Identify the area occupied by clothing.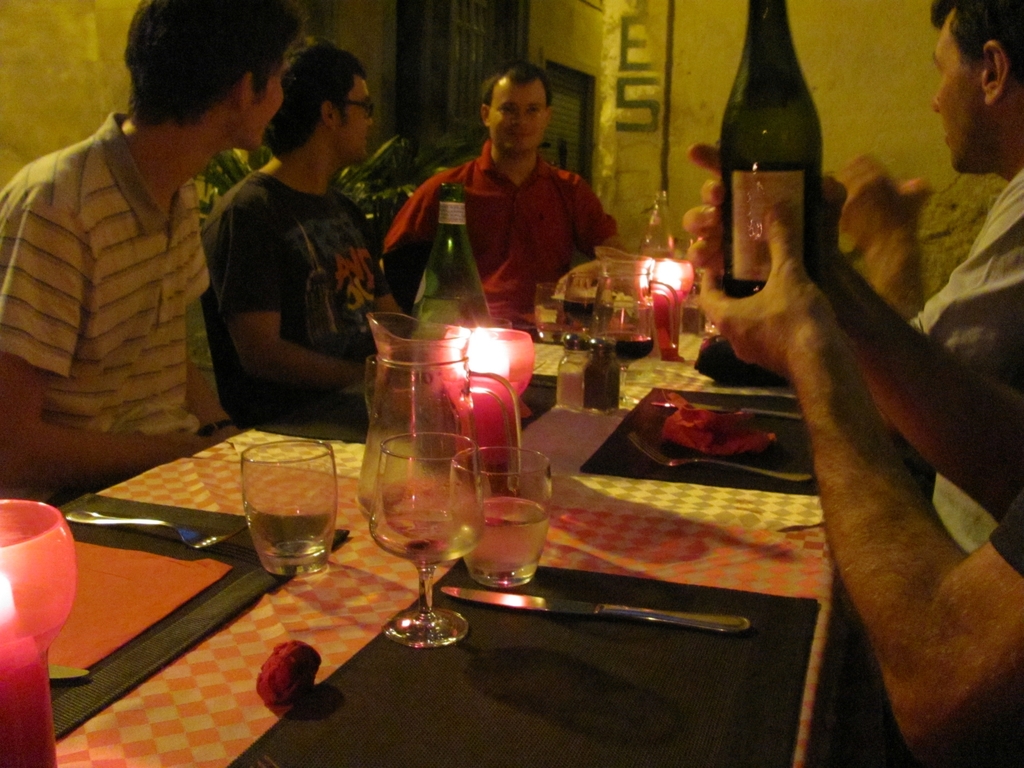
Area: 14:77:246:495.
